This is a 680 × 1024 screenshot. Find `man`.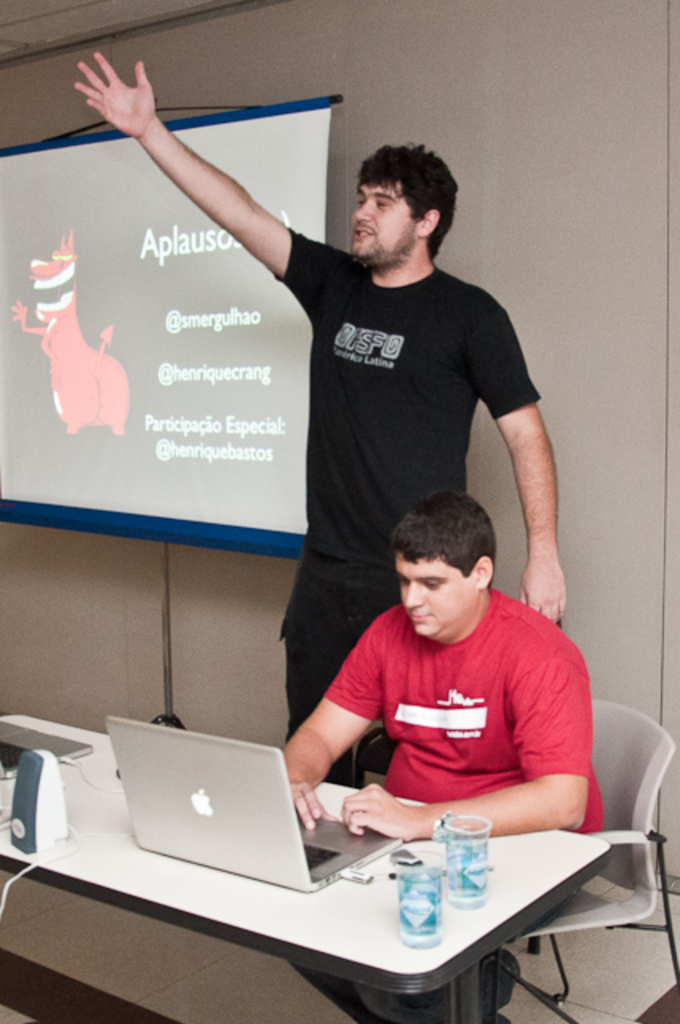
Bounding box: <box>280,498,610,1022</box>.
